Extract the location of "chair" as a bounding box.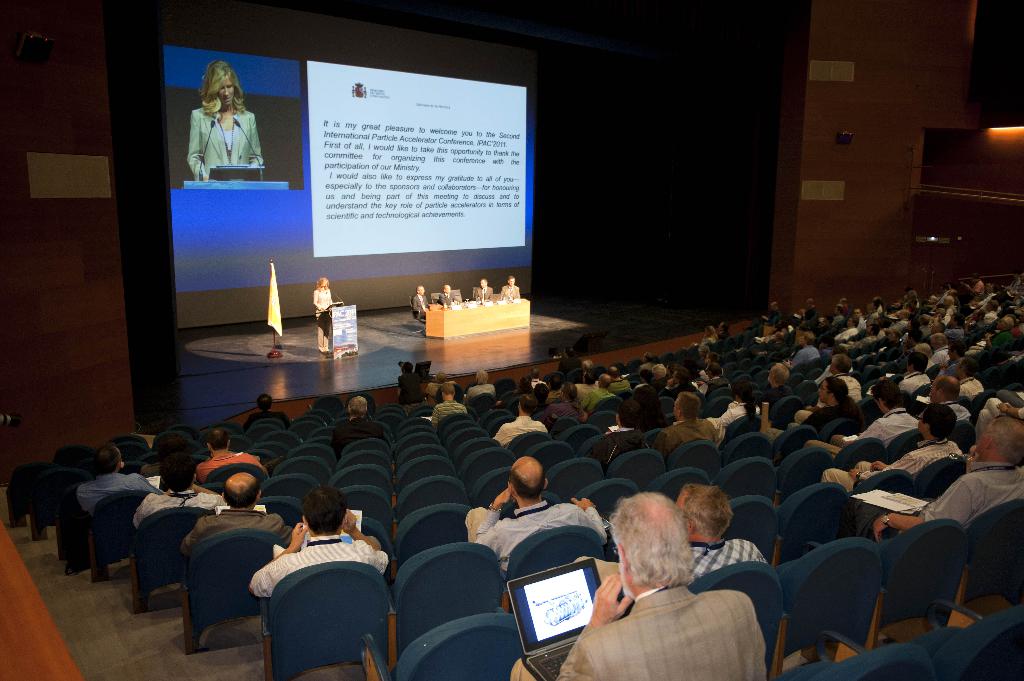
bbox=[467, 466, 516, 507].
